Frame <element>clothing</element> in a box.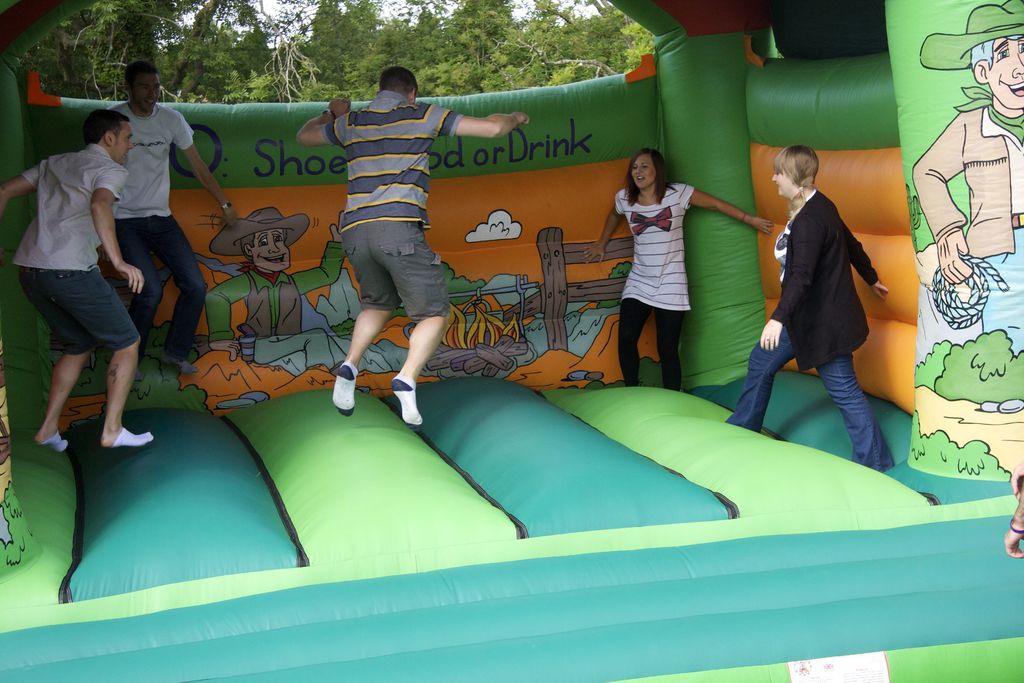
{"left": 10, "top": 143, "right": 131, "bottom": 355}.
